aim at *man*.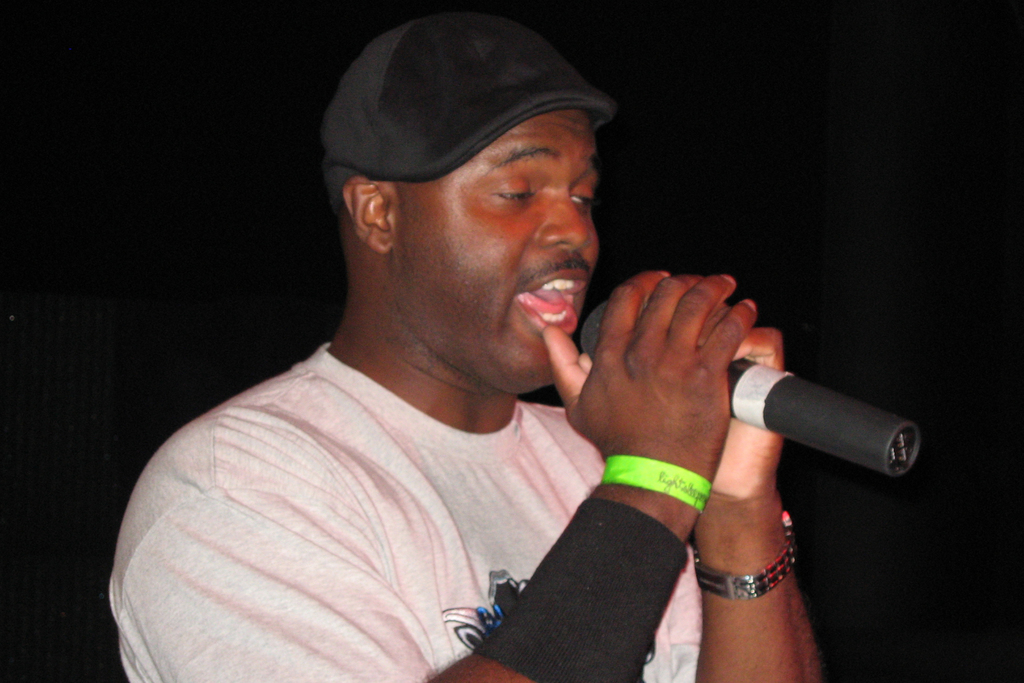
Aimed at rect(118, 10, 828, 682).
